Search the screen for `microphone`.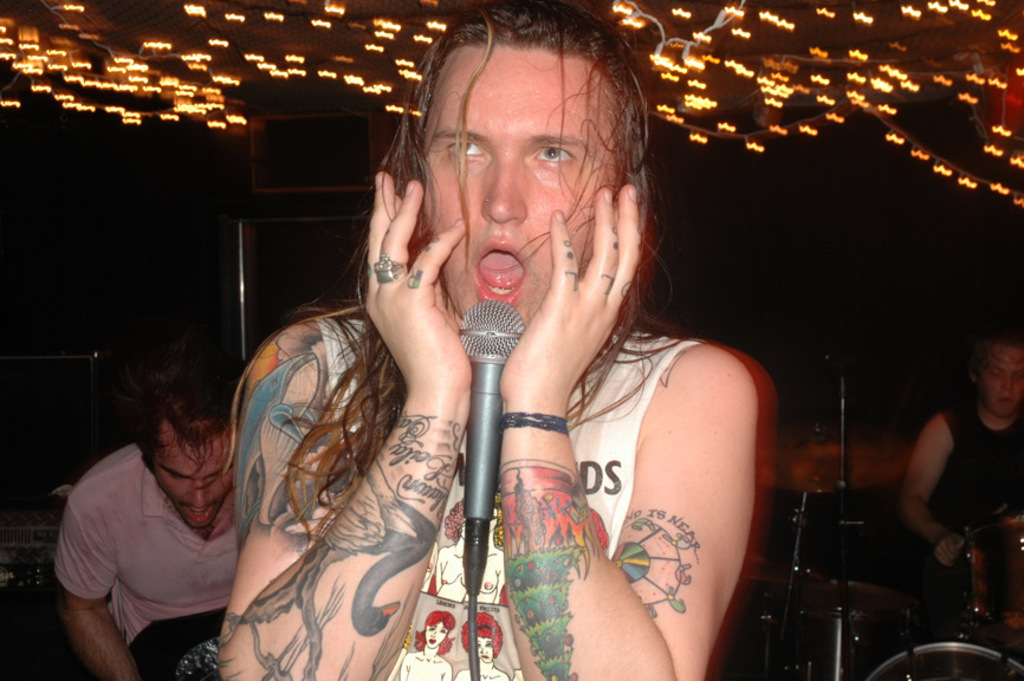
Found at rect(812, 345, 850, 378).
